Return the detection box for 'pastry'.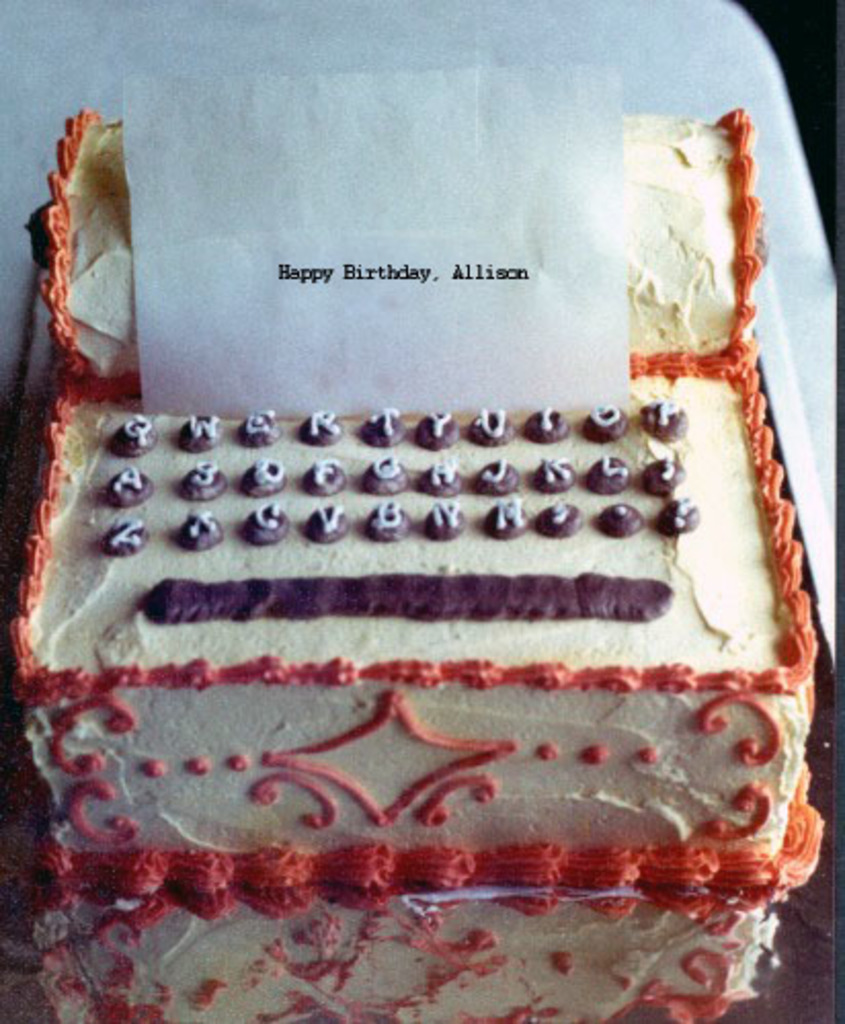
detection(39, 57, 808, 973).
